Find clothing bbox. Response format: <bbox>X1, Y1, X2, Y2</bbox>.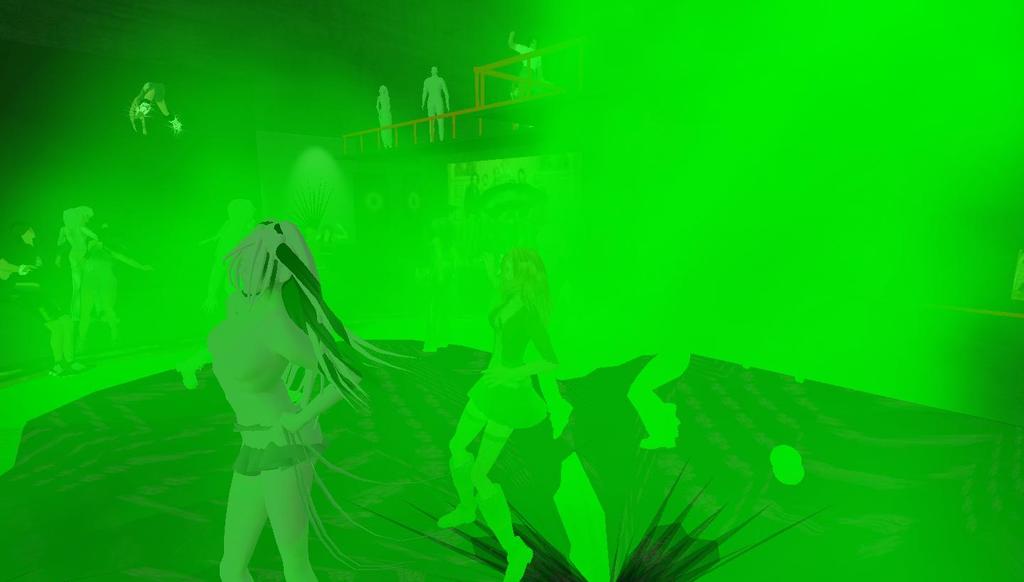
<bbox>207, 290, 331, 474</bbox>.
